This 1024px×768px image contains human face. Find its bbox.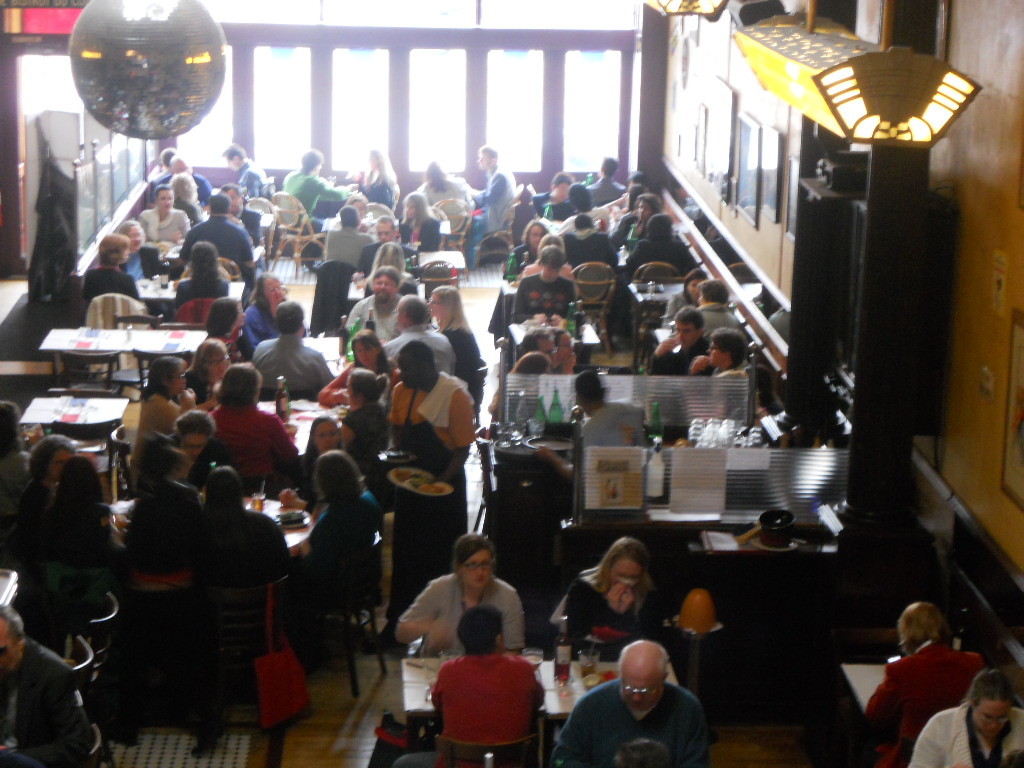
select_region(544, 270, 554, 282).
